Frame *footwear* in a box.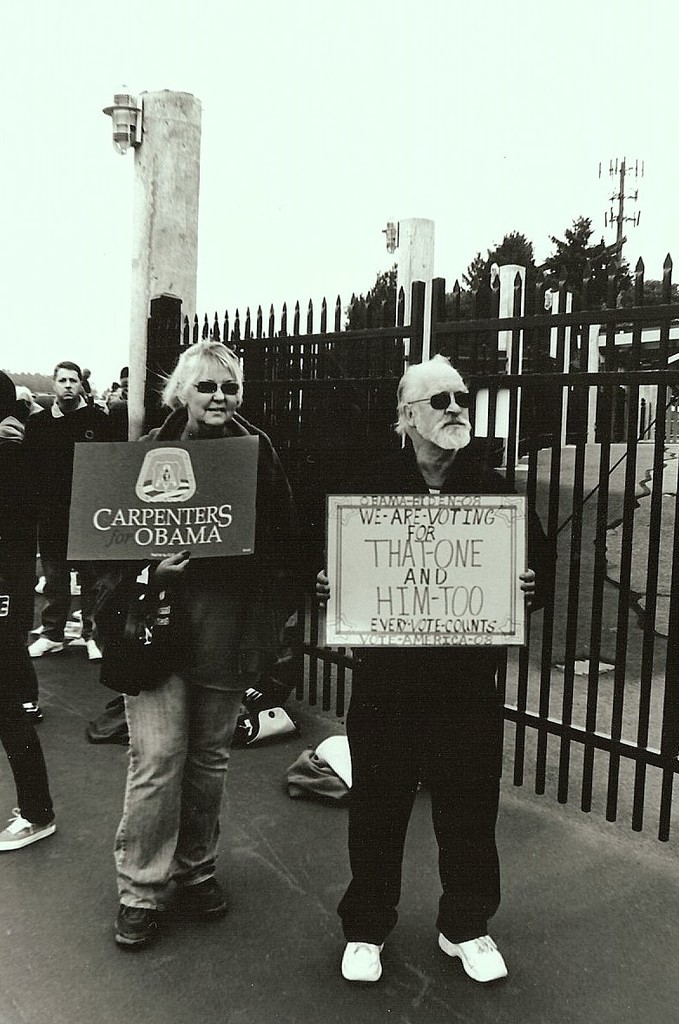
rect(83, 636, 103, 661).
